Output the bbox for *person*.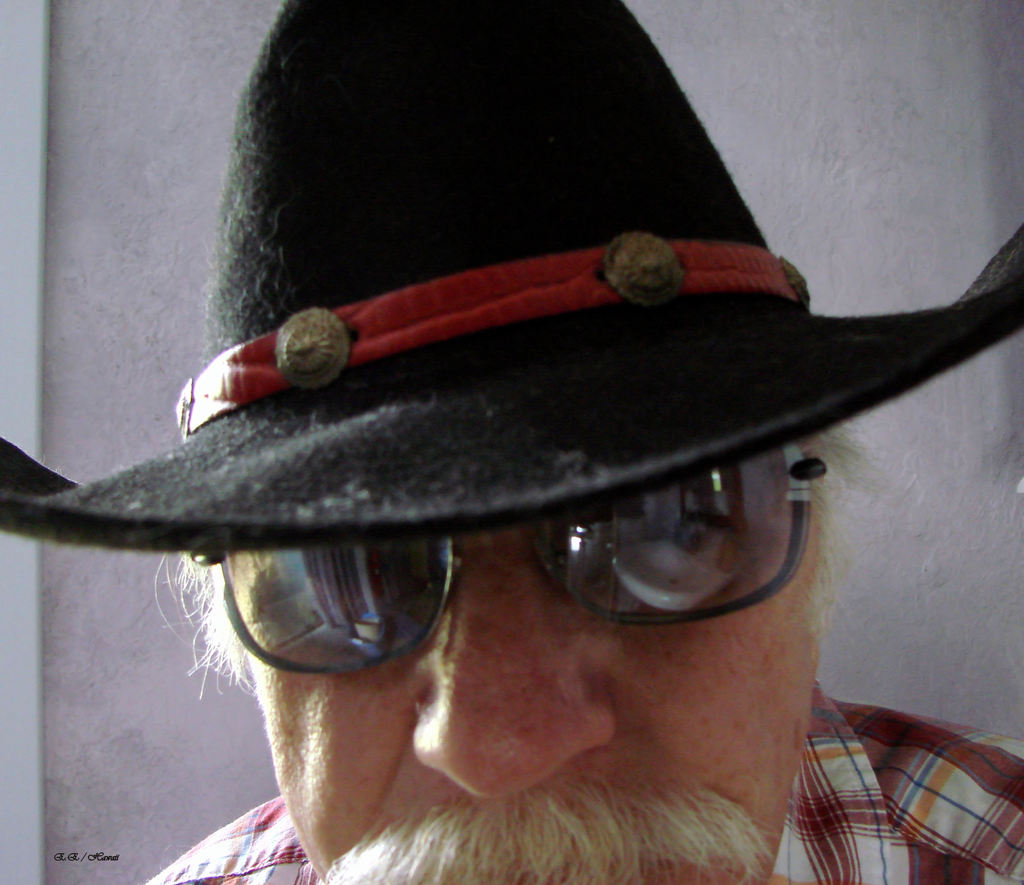
bbox(69, 40, 998, 884).
